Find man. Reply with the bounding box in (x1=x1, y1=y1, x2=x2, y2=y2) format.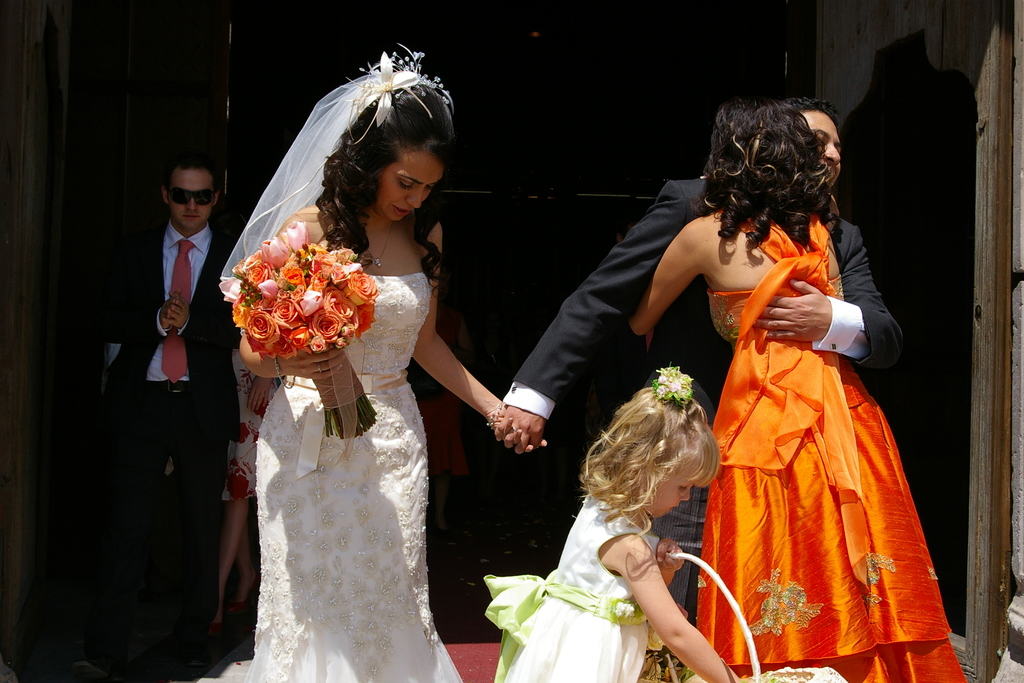
(x1=105, y1=147, x2=254, y2=620).
